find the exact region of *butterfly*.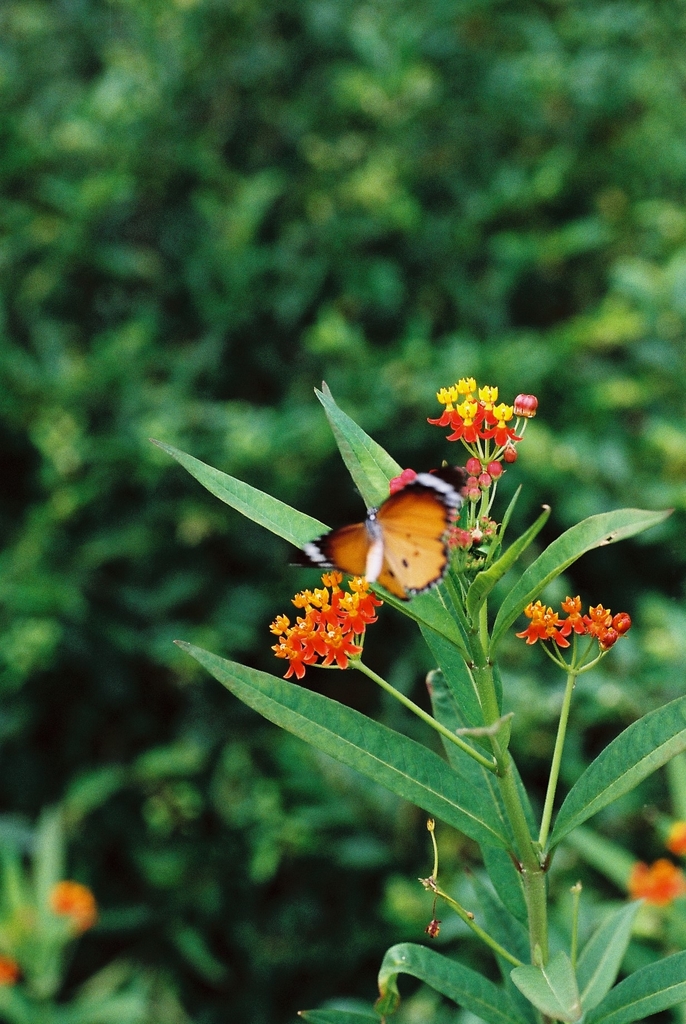
Exact region: pyautogui.locateOnScreen(293, 426, 489, 632).
